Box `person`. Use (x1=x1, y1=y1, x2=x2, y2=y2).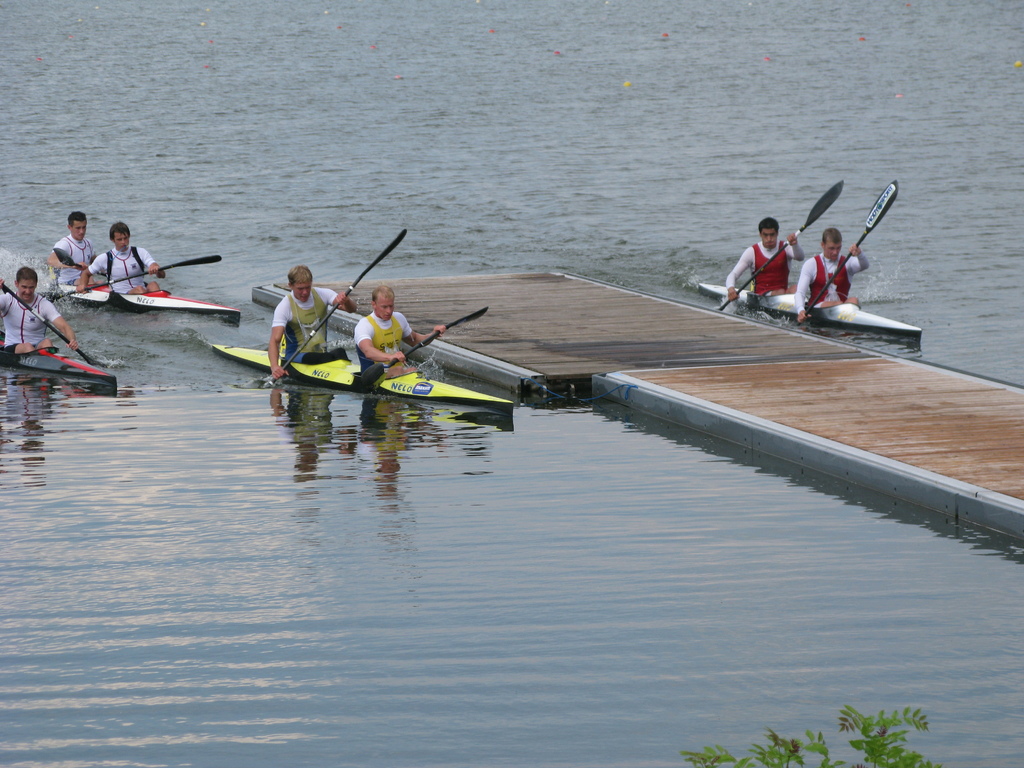
(x1=47, y1=209, x2=102, y2=289).
